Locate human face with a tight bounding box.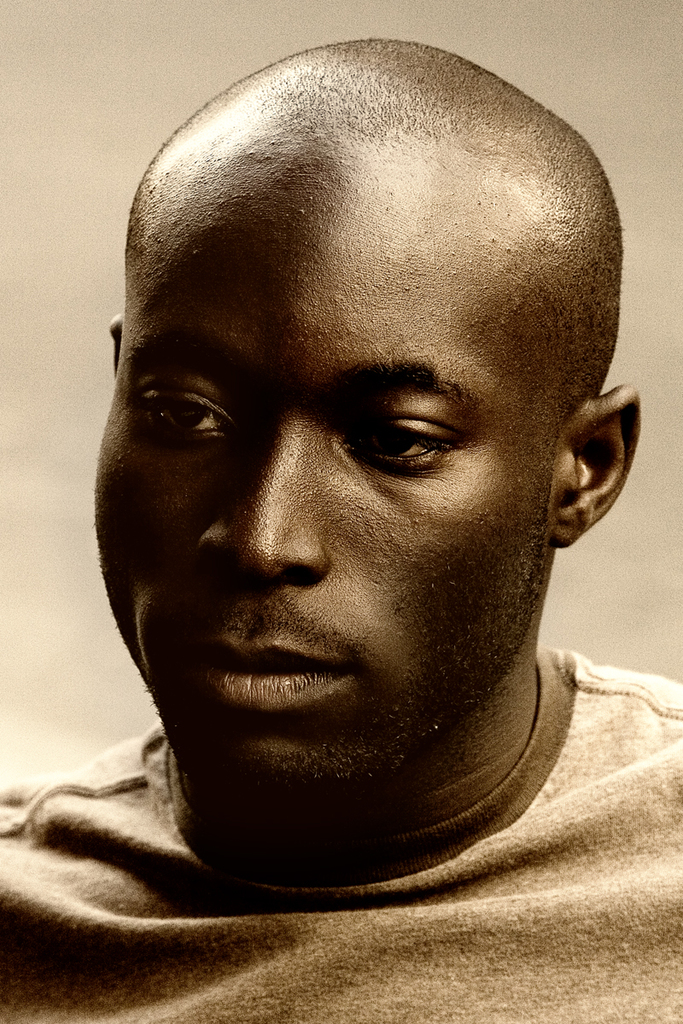
Rect(87, 137, 576, 819).
